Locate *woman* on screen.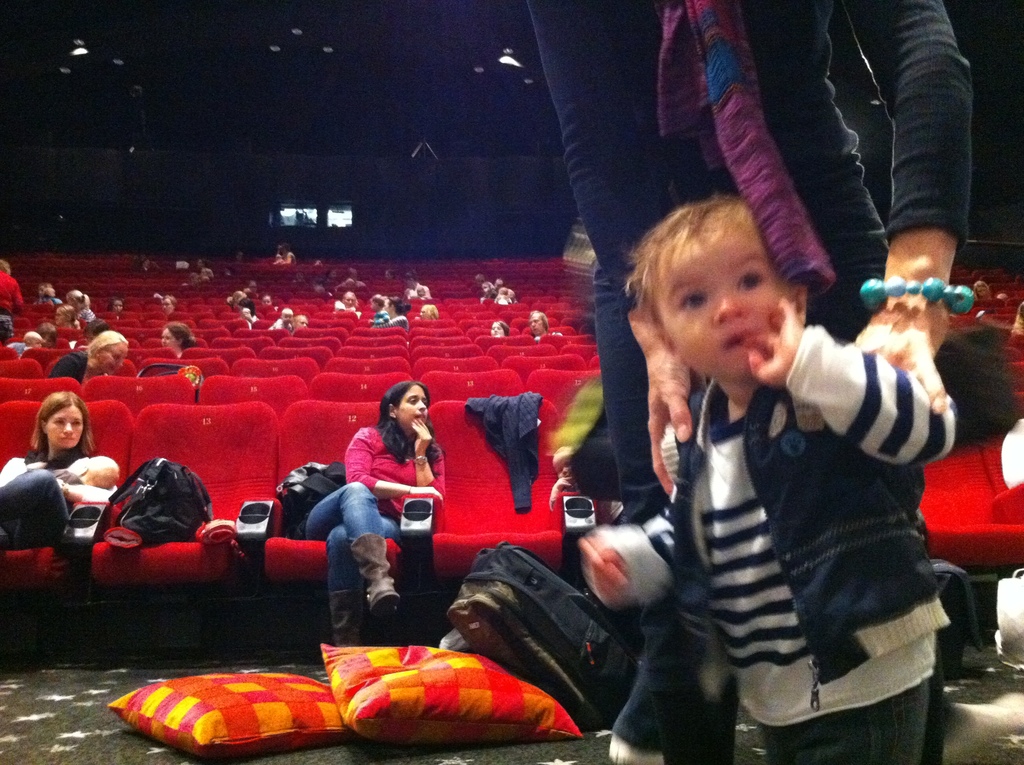
On screen at left=294, top=400, right=435, bottom=650.
